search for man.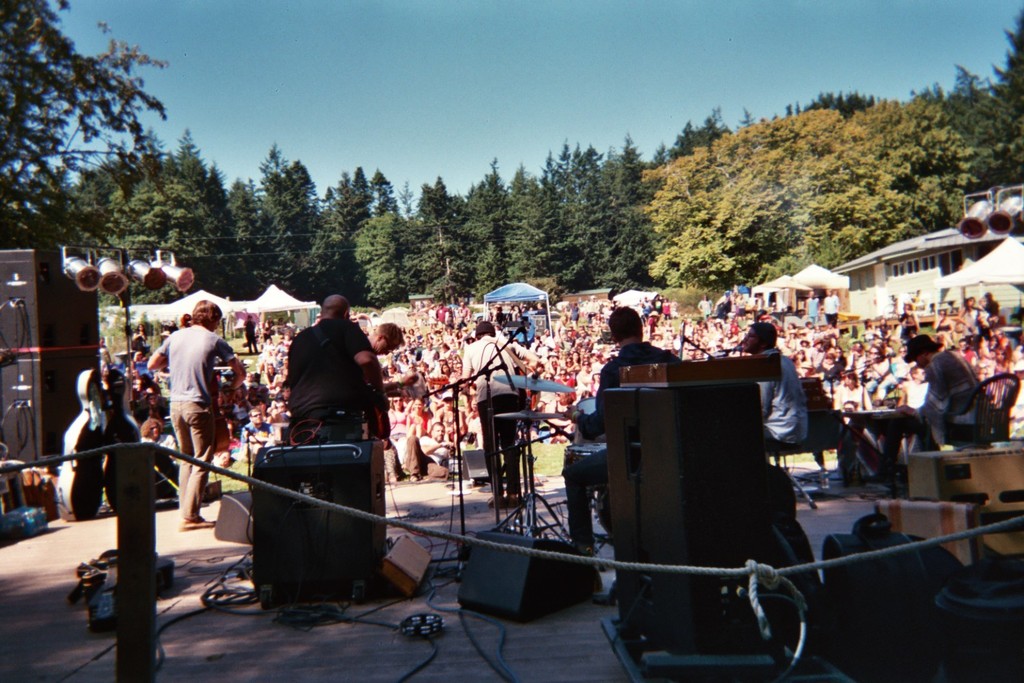
Found at (400,422,457,482).
